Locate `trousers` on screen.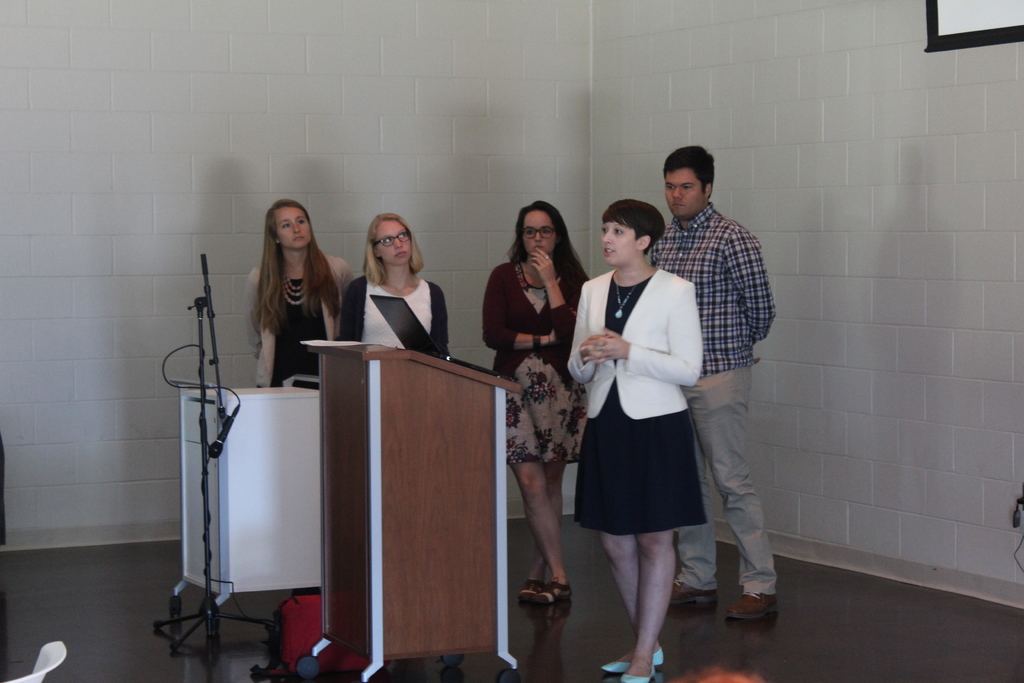
On screen at <bbox>692, 352, 774, 616</bbox>.
